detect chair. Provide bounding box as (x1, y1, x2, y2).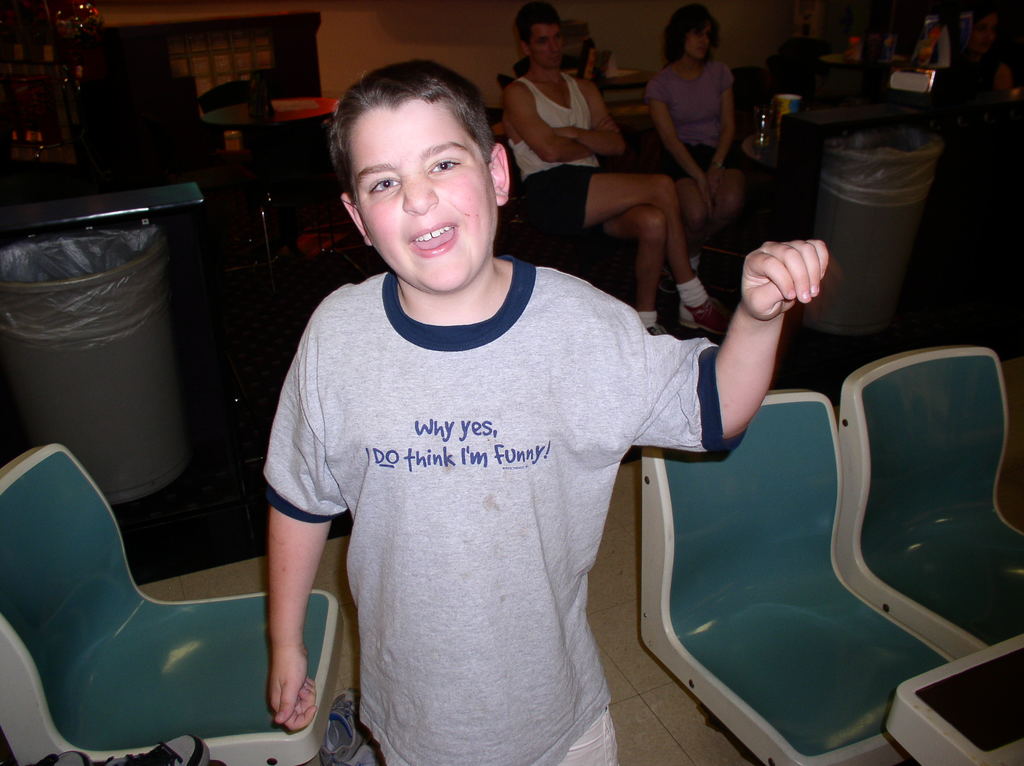
(639, 390, 950, 763).
